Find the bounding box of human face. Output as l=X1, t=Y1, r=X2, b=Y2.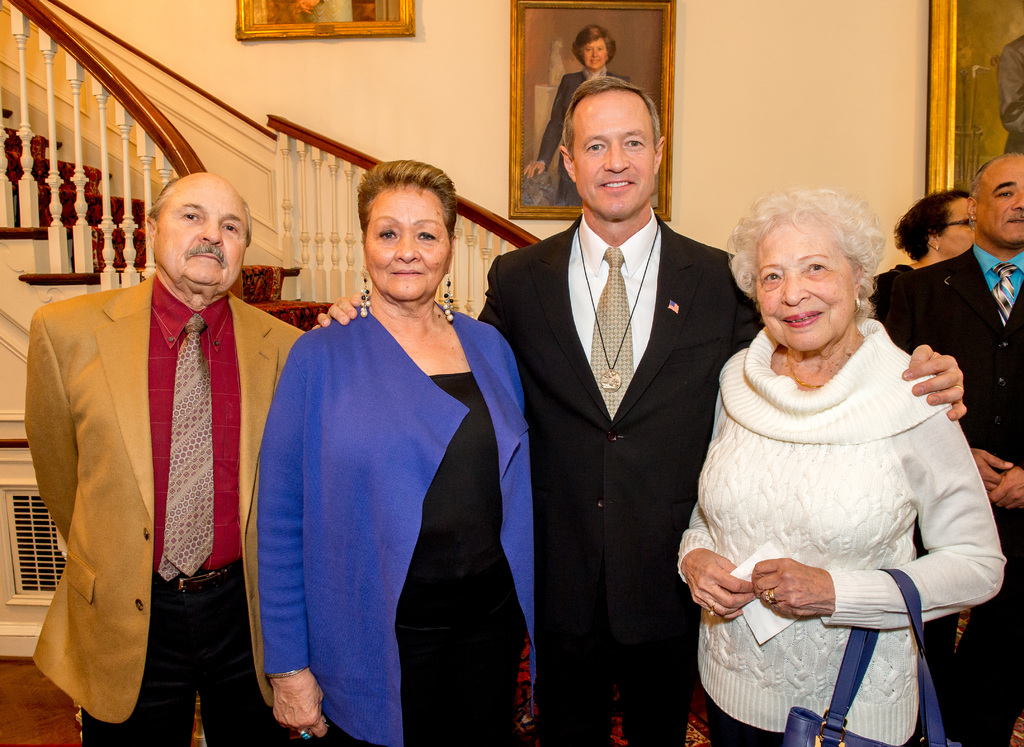
l=369, t=188, r=455, b=297.
